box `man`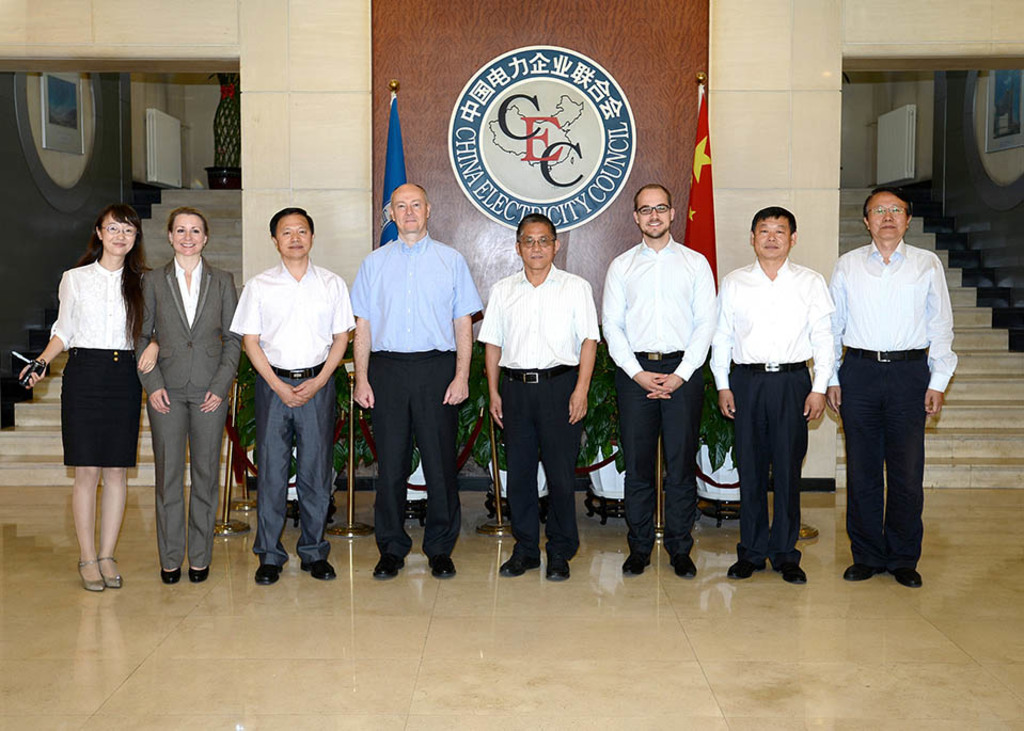
(left=596, top=185, right=719, bottom=583)
